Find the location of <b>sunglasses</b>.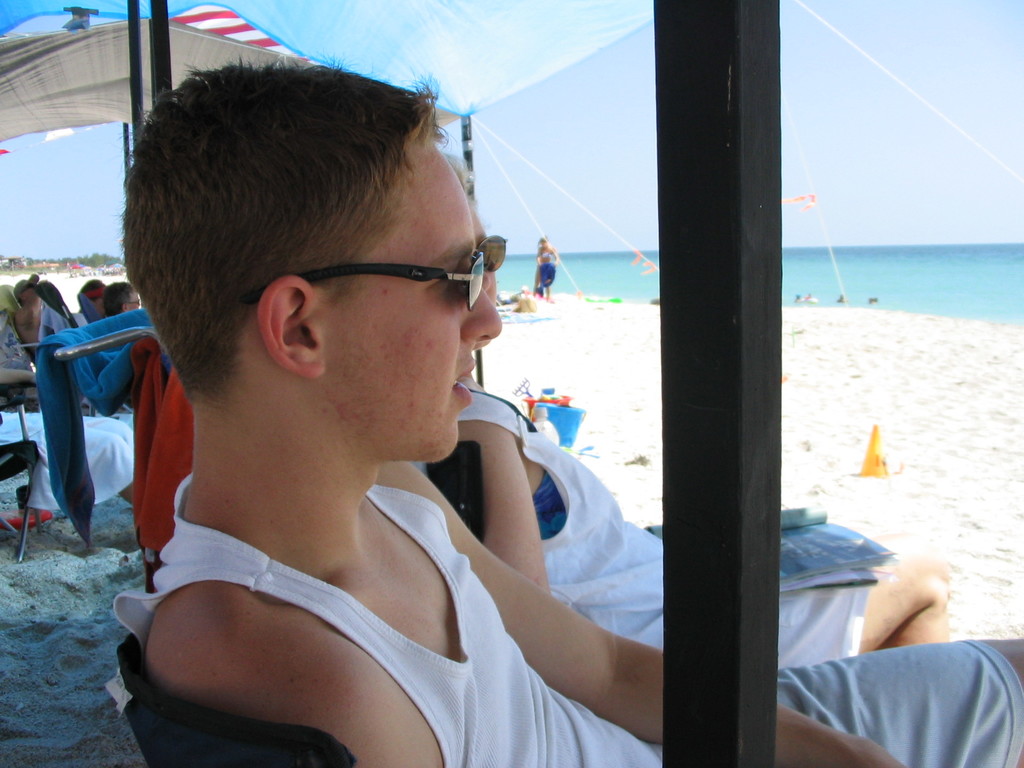
Location: 20, 282, 36, 293.
